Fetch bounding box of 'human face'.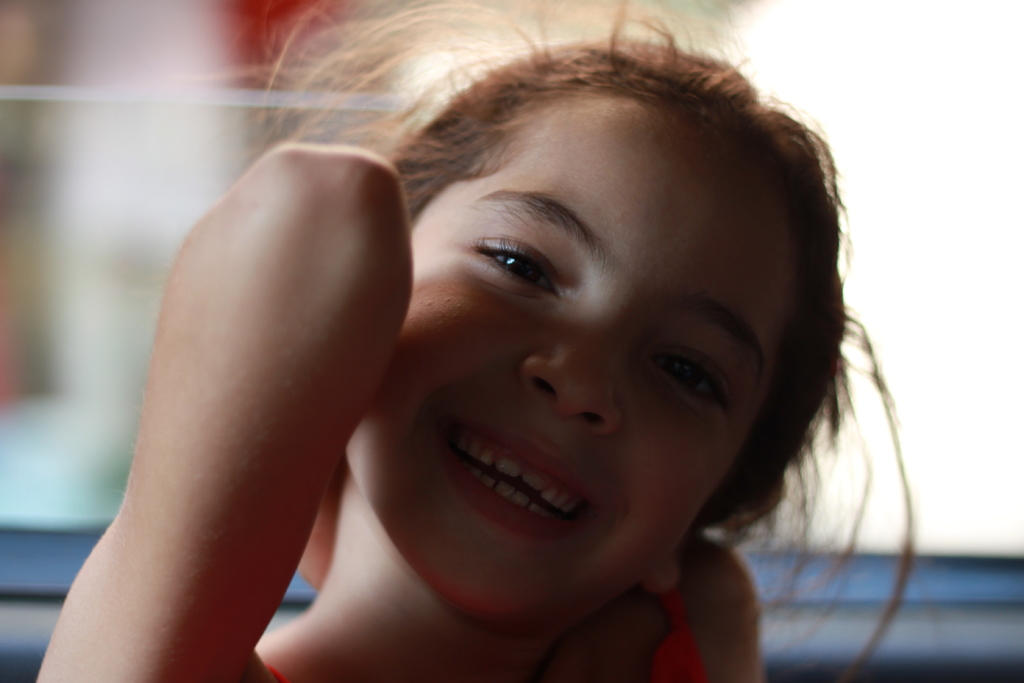
Bbox: left=342, top=79, right=798, bottom=643.
